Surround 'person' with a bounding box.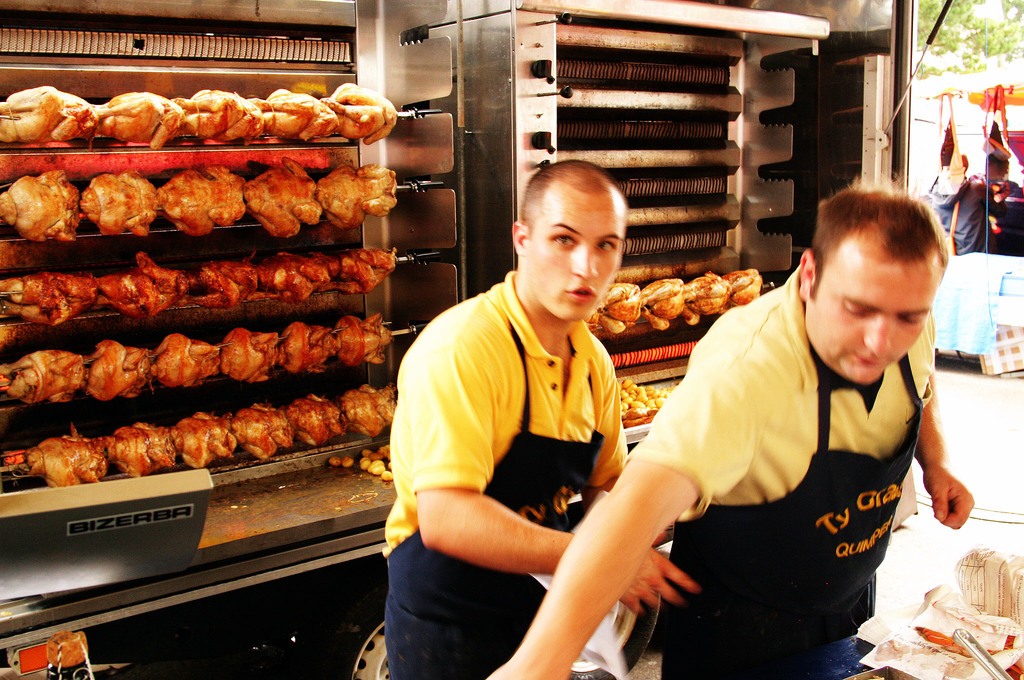
[924,142,986,260].
